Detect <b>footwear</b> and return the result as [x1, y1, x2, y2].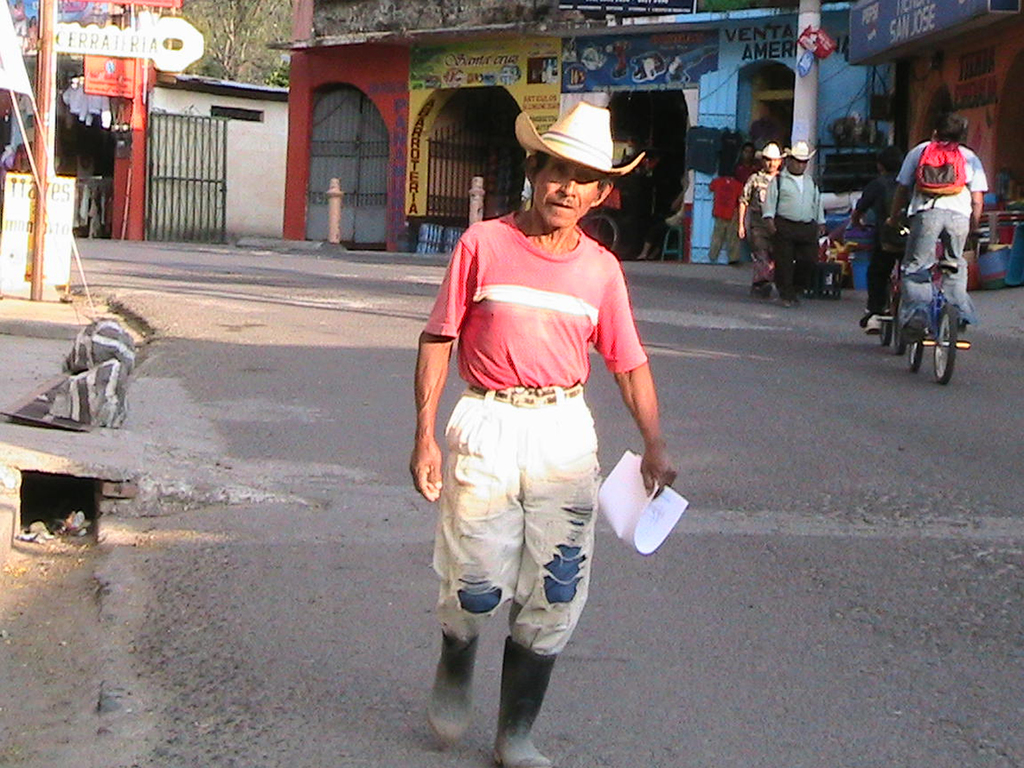
[862, 316, 882, 334].
